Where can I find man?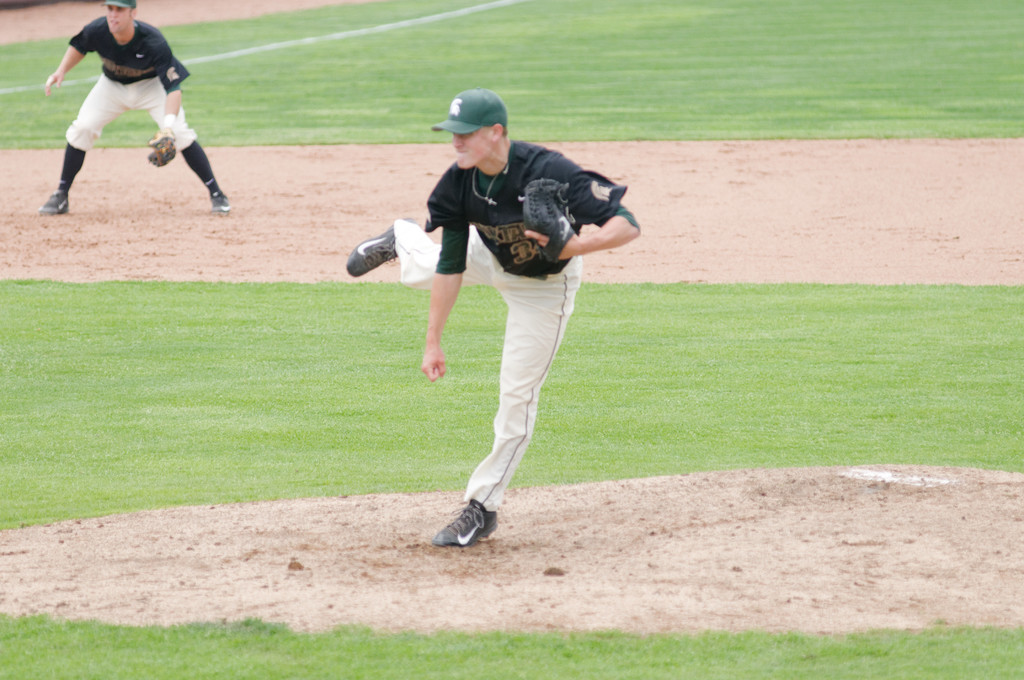
You can find it at box=[344, 97, 641, 551].
